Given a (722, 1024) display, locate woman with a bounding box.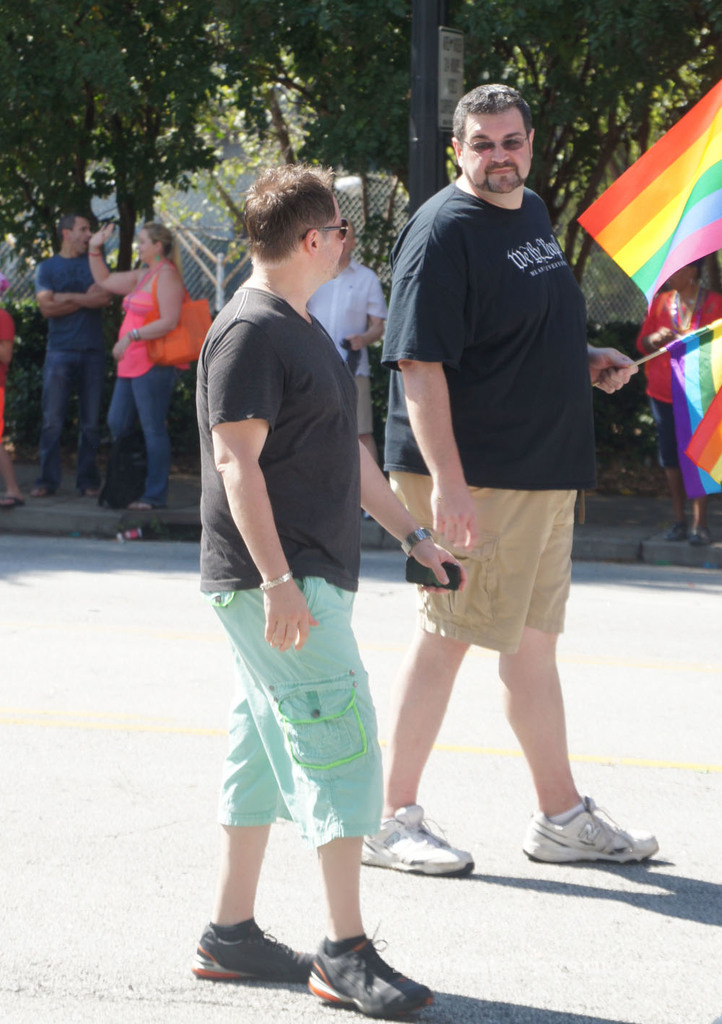
Located: crop(78, 211, 188, 491).
